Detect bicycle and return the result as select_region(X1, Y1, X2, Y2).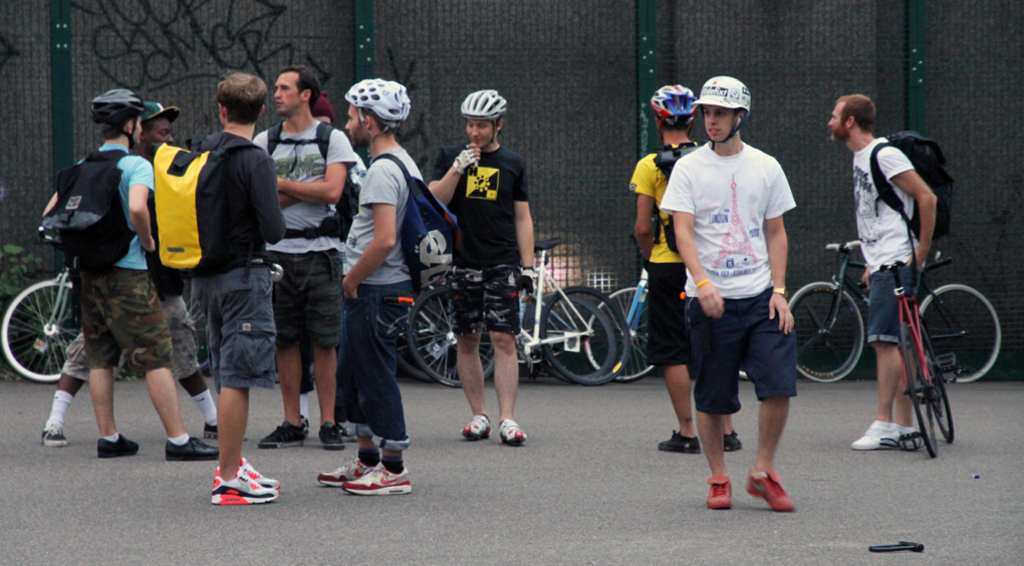
select_region(0, 257, 83, 386).
